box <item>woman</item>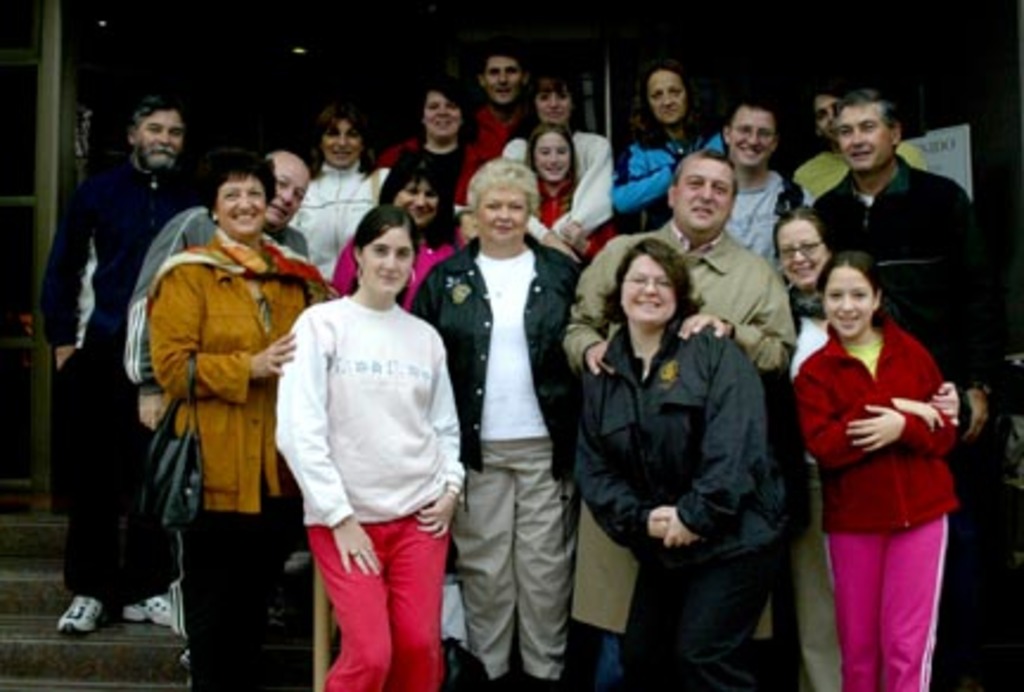
bbox(389, 83, 476, 204)
